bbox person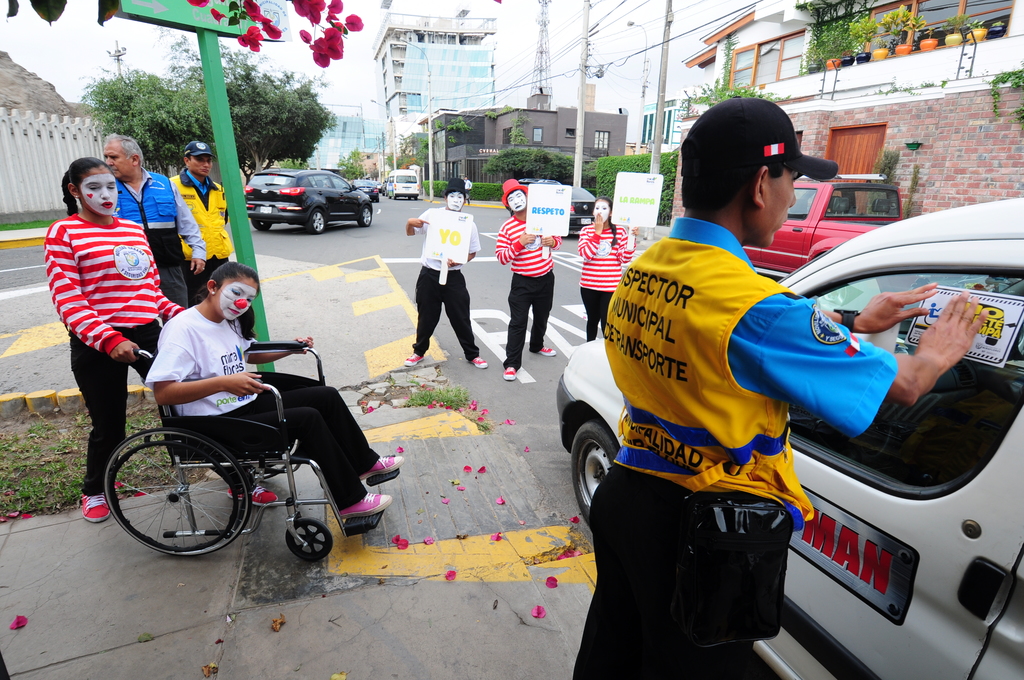
BBox(574, 196, 632, 340)
